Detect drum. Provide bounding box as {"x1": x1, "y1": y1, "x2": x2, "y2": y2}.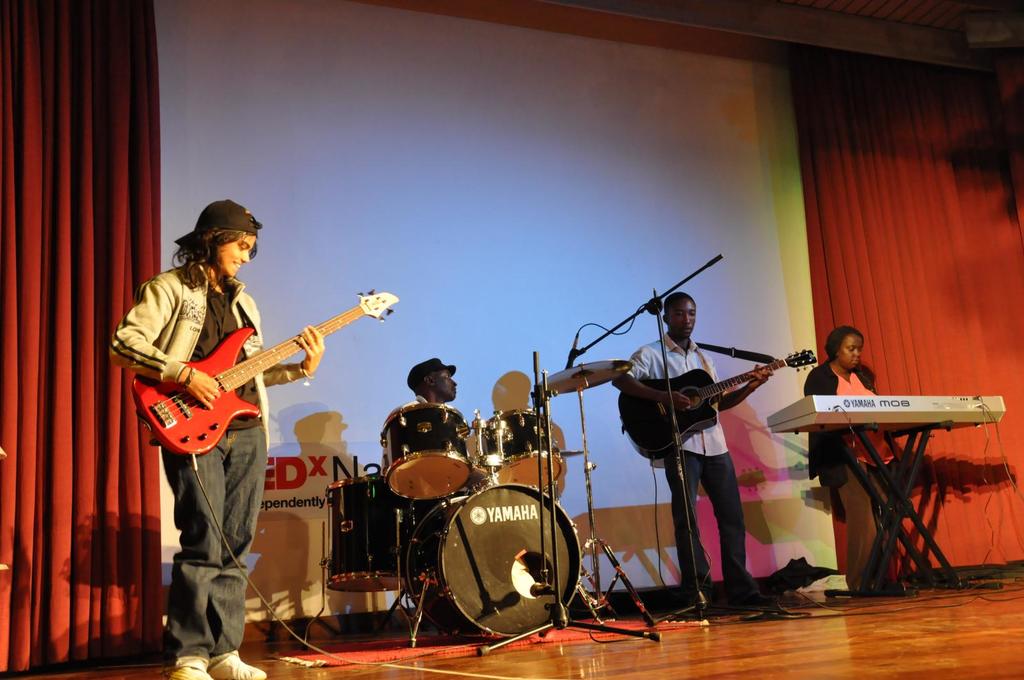
{"x1": 381, "y1": 403, "x2": 474, "y2": 503}.
